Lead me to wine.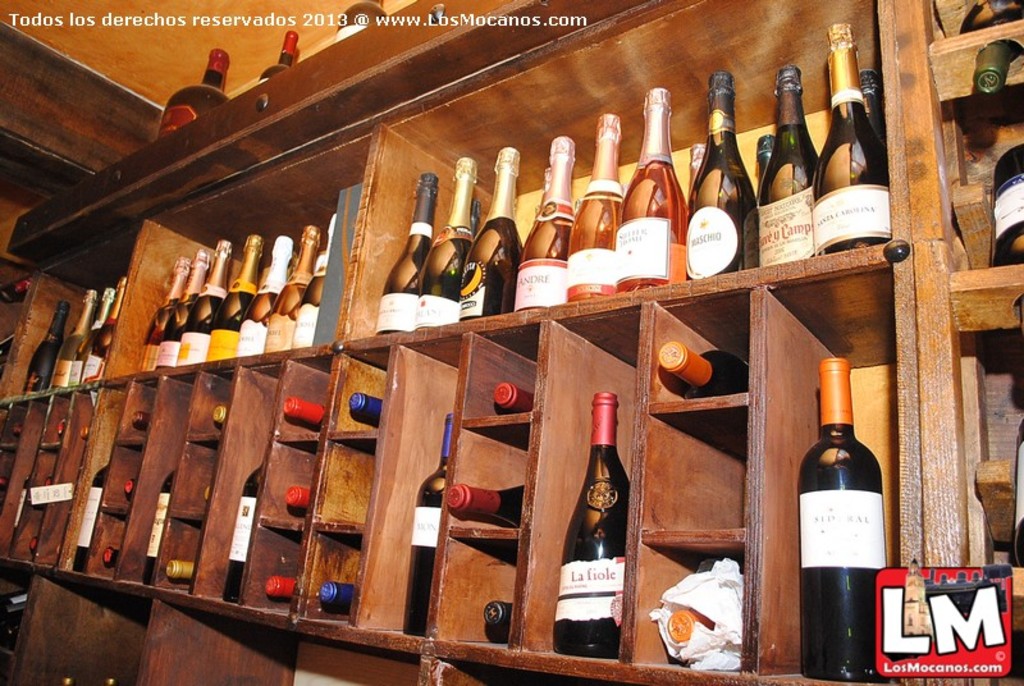
Lead to x1=644, y1=333, x2=759, y2=398.
